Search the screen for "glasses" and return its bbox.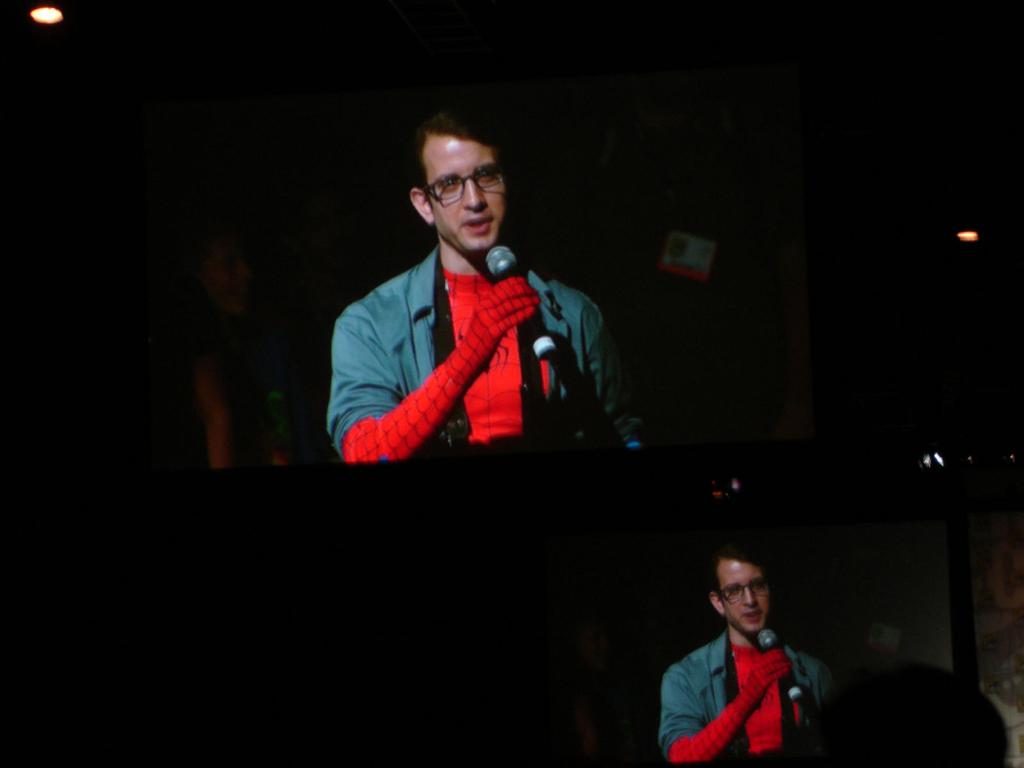
Found: {"x1": 717, "y1": 576, "x2": 774, "y2": 604}.
